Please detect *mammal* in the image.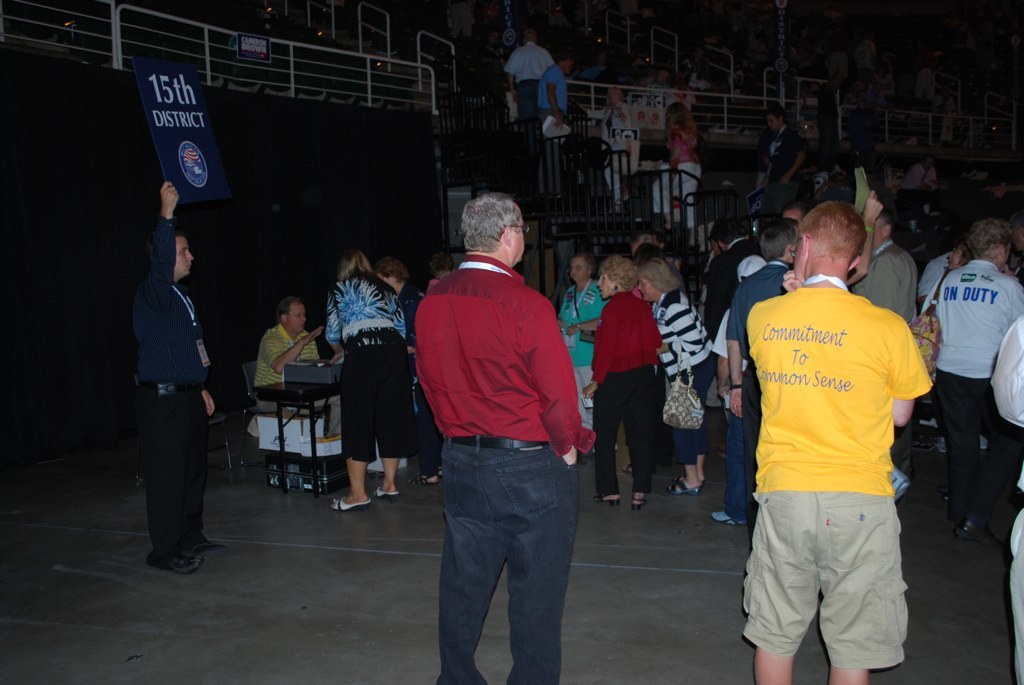
Rect(667, 101, 702, 245).
